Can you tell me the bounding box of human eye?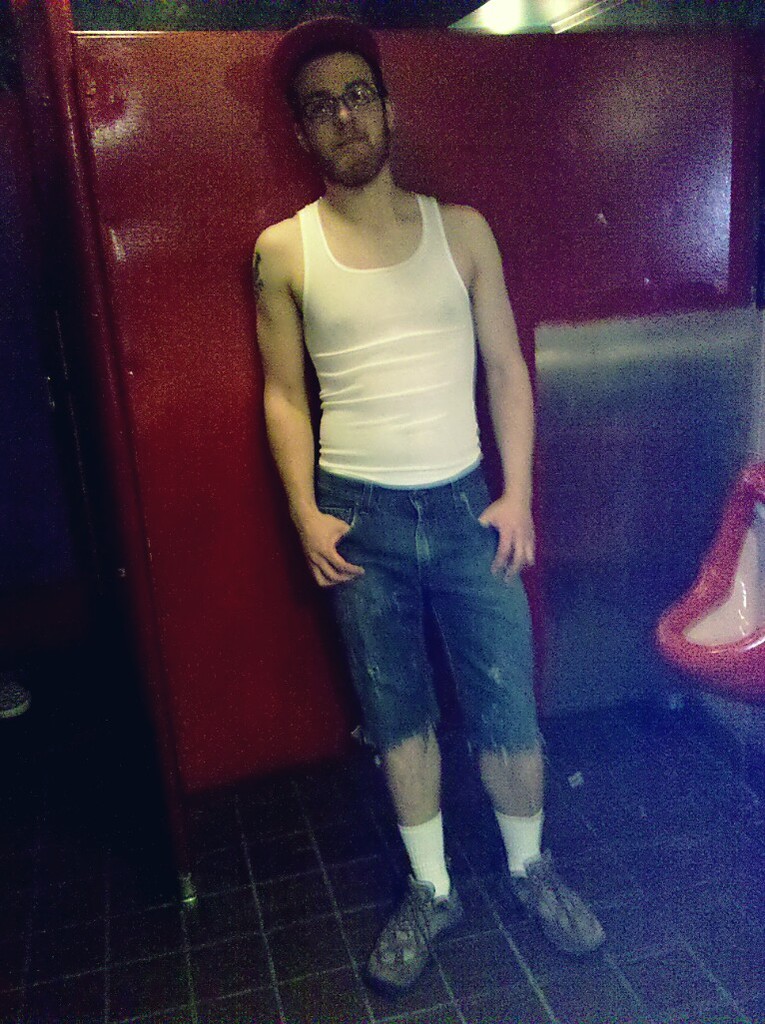
bbox=[308, 100, 329, 116].
